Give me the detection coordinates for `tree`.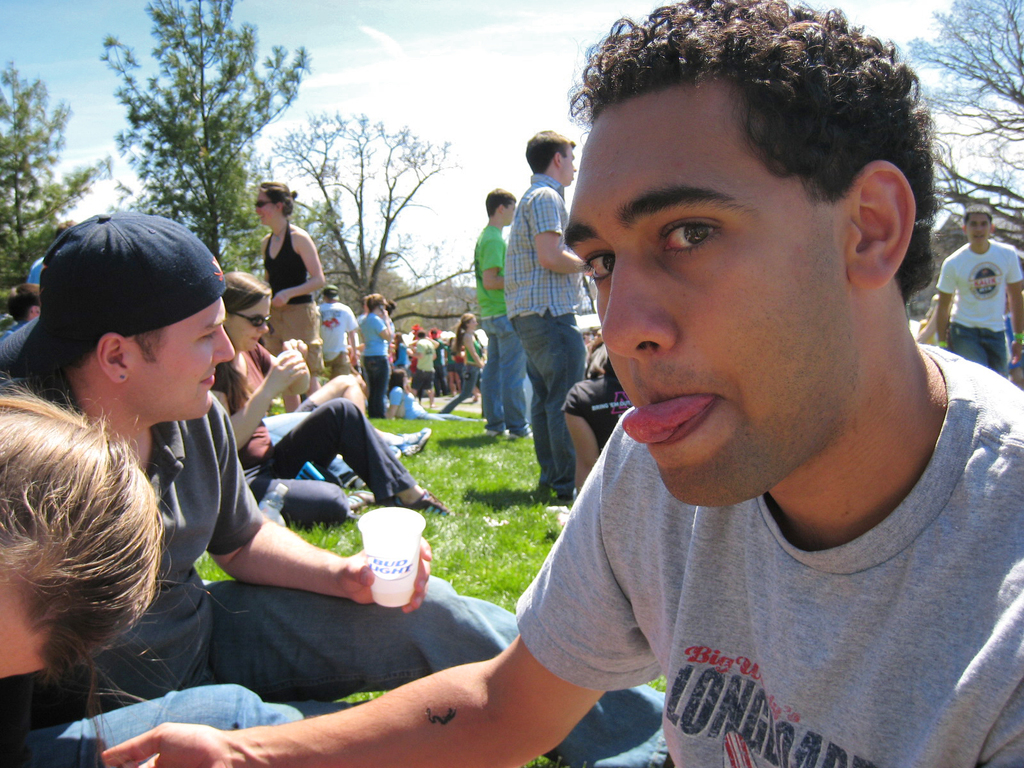
892 0 1021 266.
